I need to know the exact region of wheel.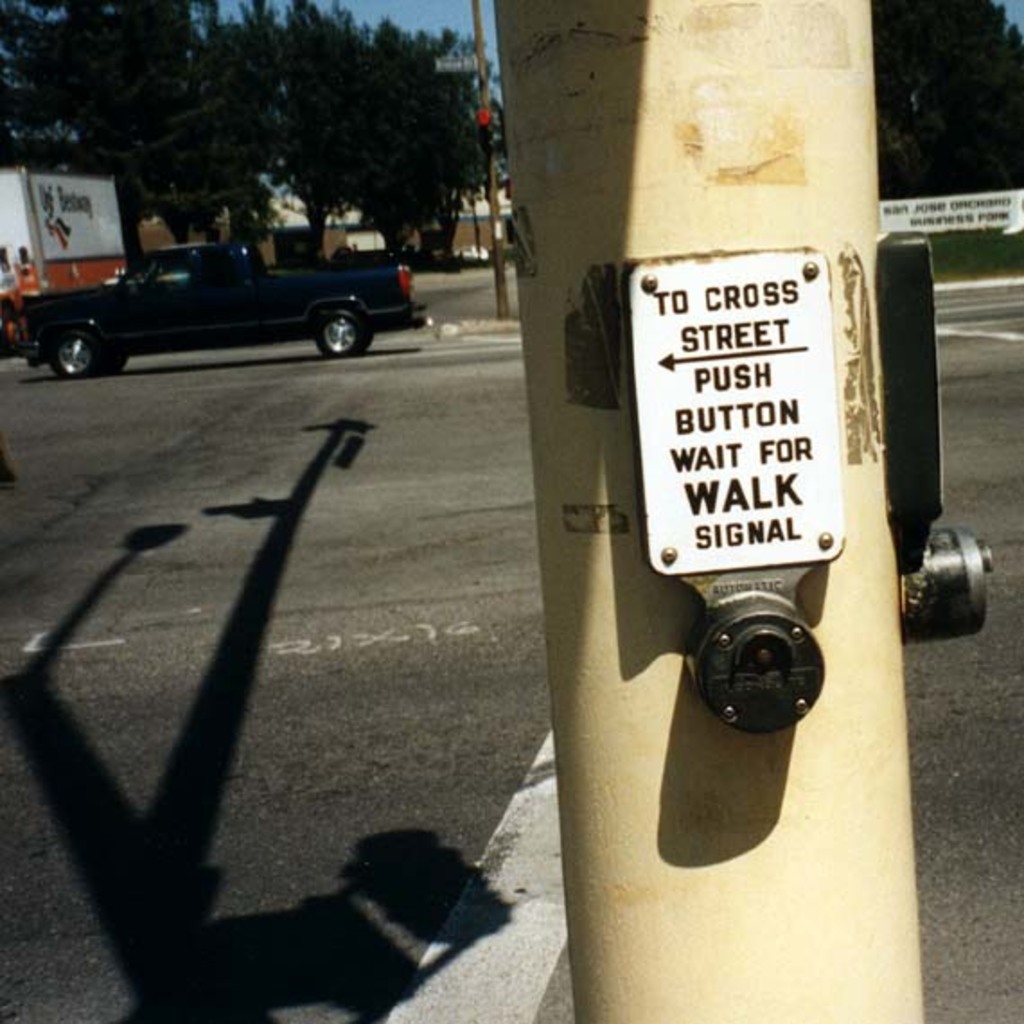
Region: crop(59, 320, 104, 379).
